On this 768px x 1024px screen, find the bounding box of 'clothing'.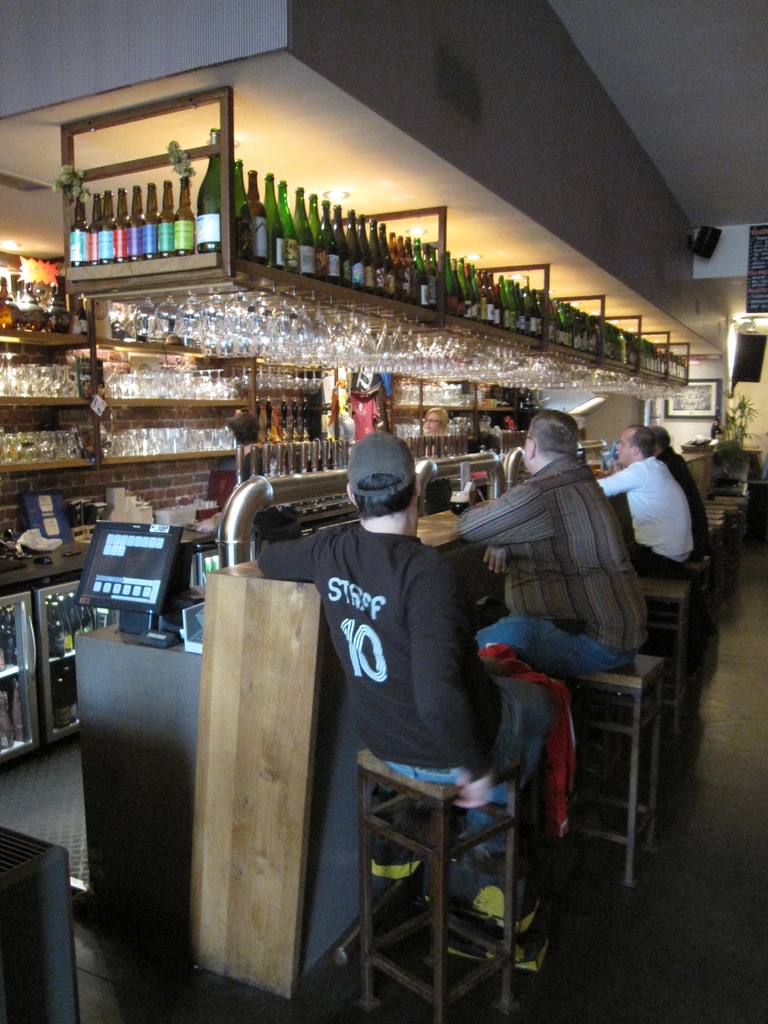
Bounding box: left=661, top=445, right=712, bottom=563.
